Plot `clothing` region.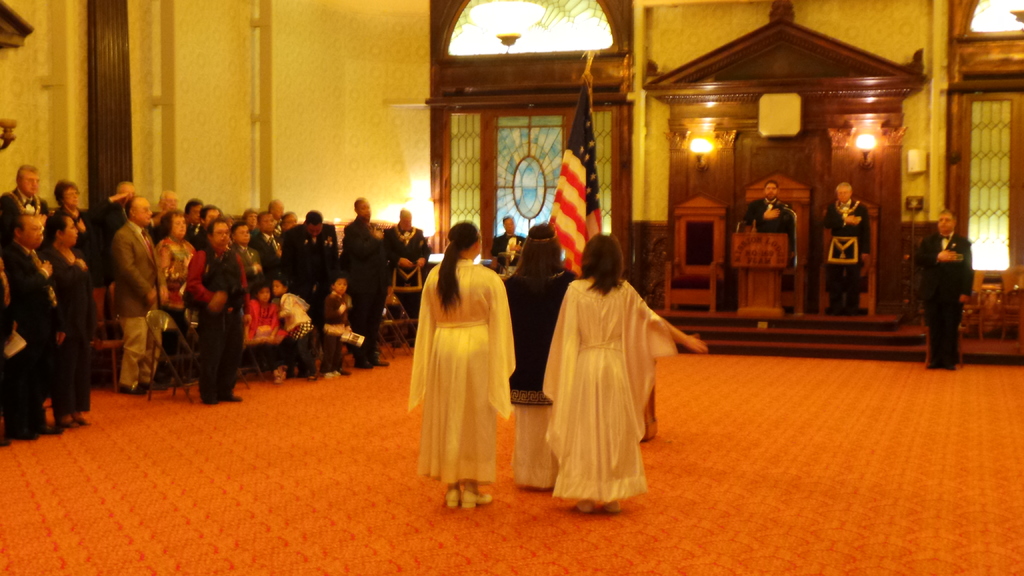
Plotted at [x1=4, y1=233, x2=67, y2=431].
